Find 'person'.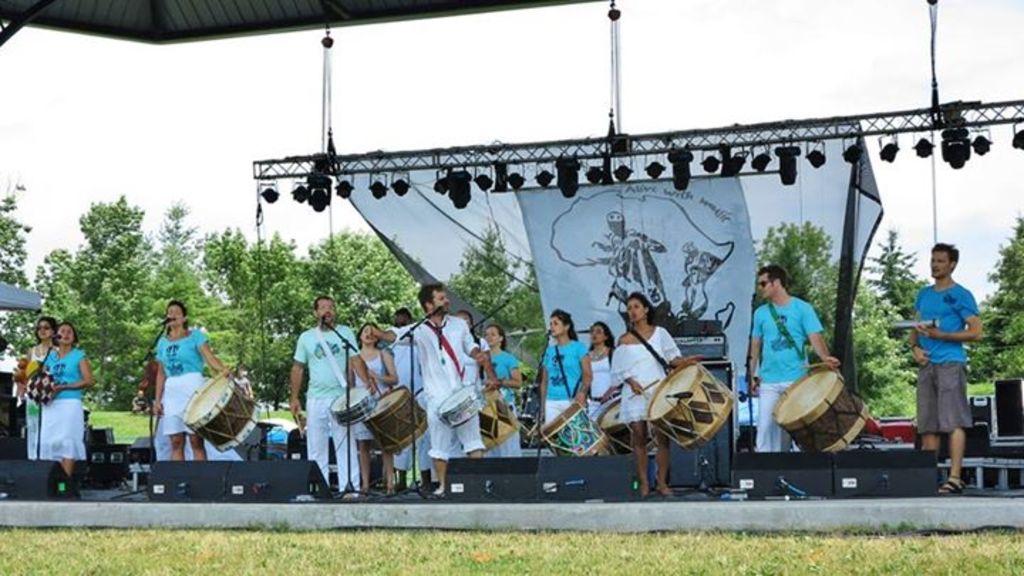
(907,236,981,498).
